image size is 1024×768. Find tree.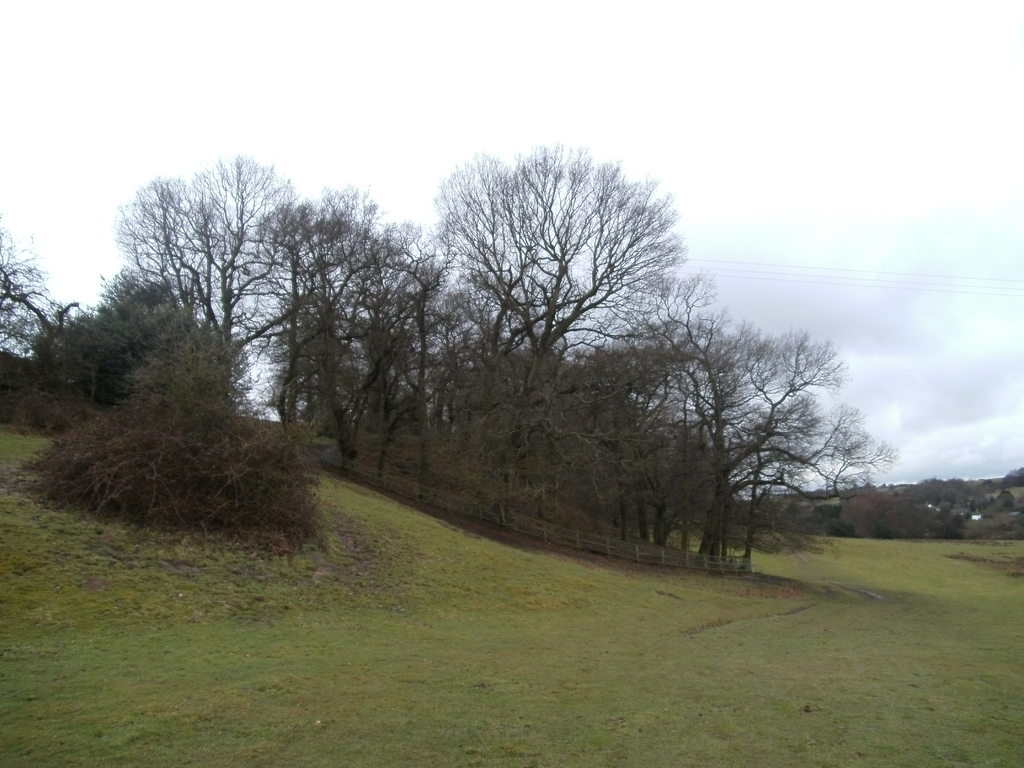
bbox(12, 344, 322, 556).
